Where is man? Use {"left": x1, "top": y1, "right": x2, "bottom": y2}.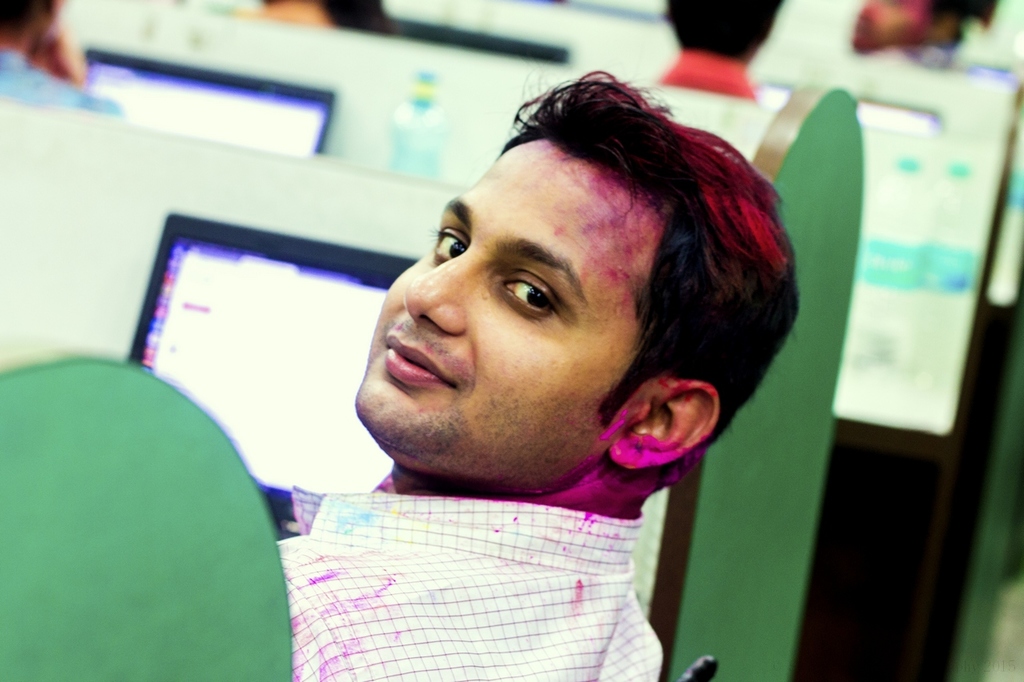
{"left": 653, "top": 0, "right": 783, "bottom": 100}.
